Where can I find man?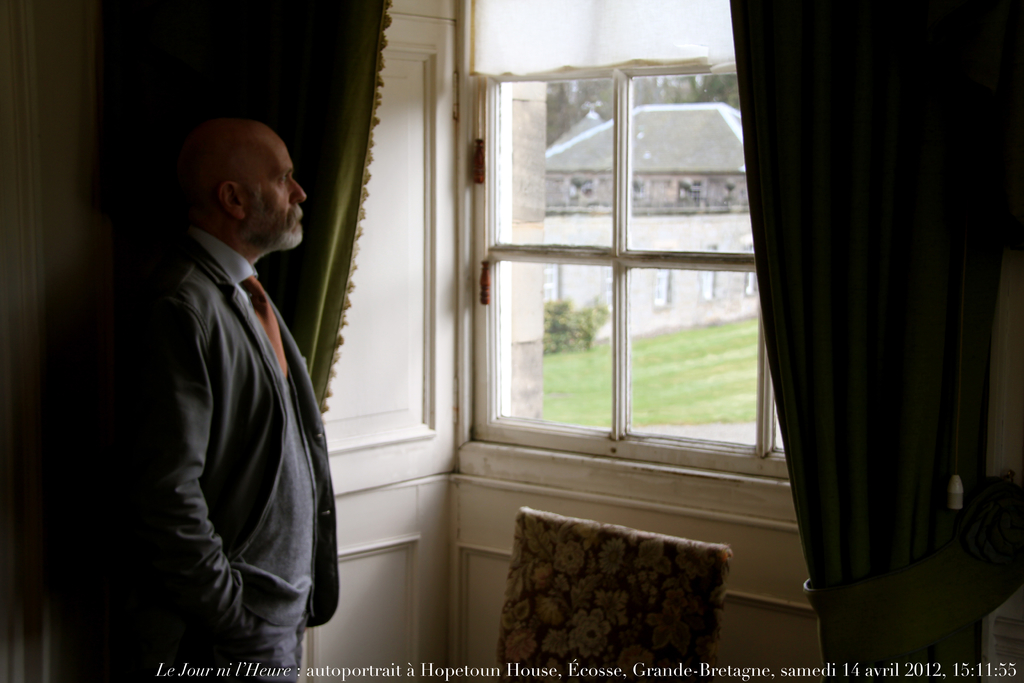
You can find it at box(126, 85, 351, 668).
